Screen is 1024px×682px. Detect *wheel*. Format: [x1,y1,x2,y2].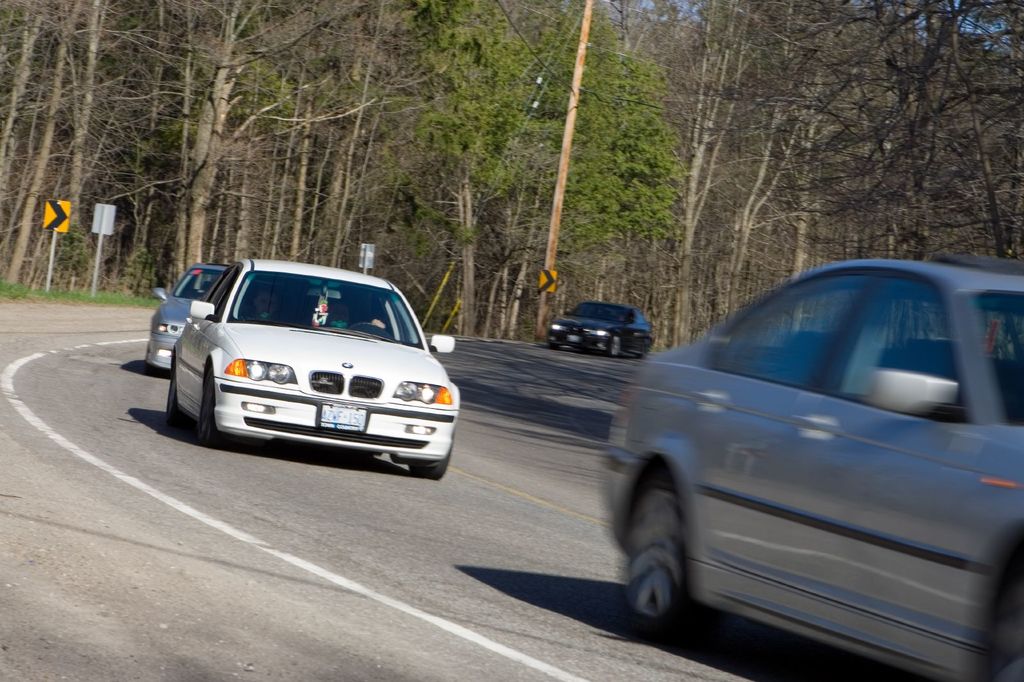
[608,335,620,358].
